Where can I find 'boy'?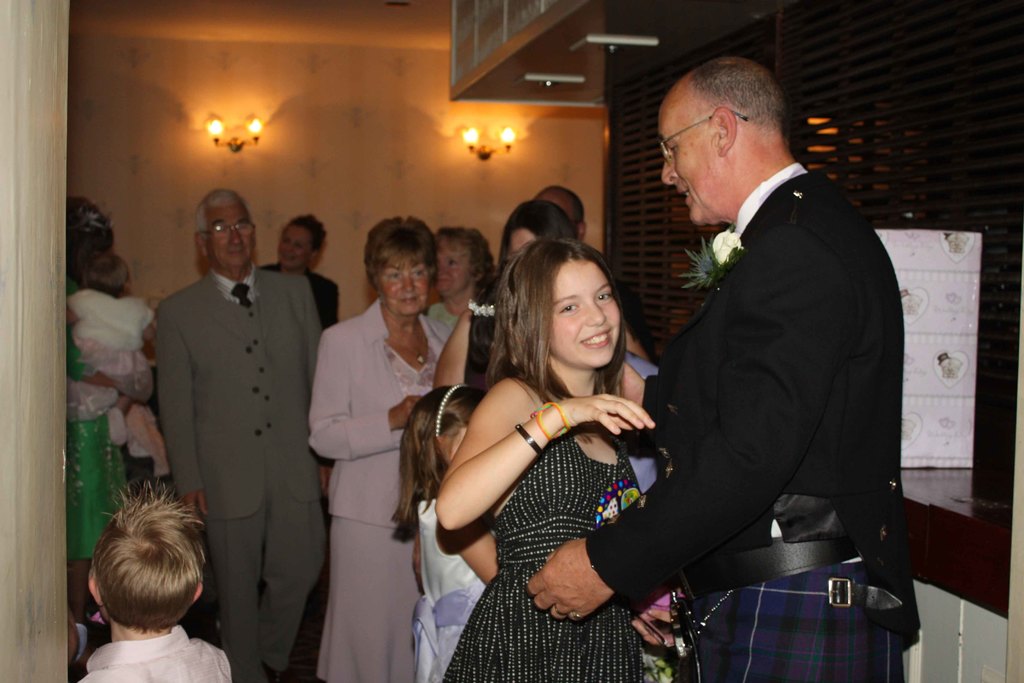
You can find it at <bbox>41, 480, 224, 682</bbox>.
